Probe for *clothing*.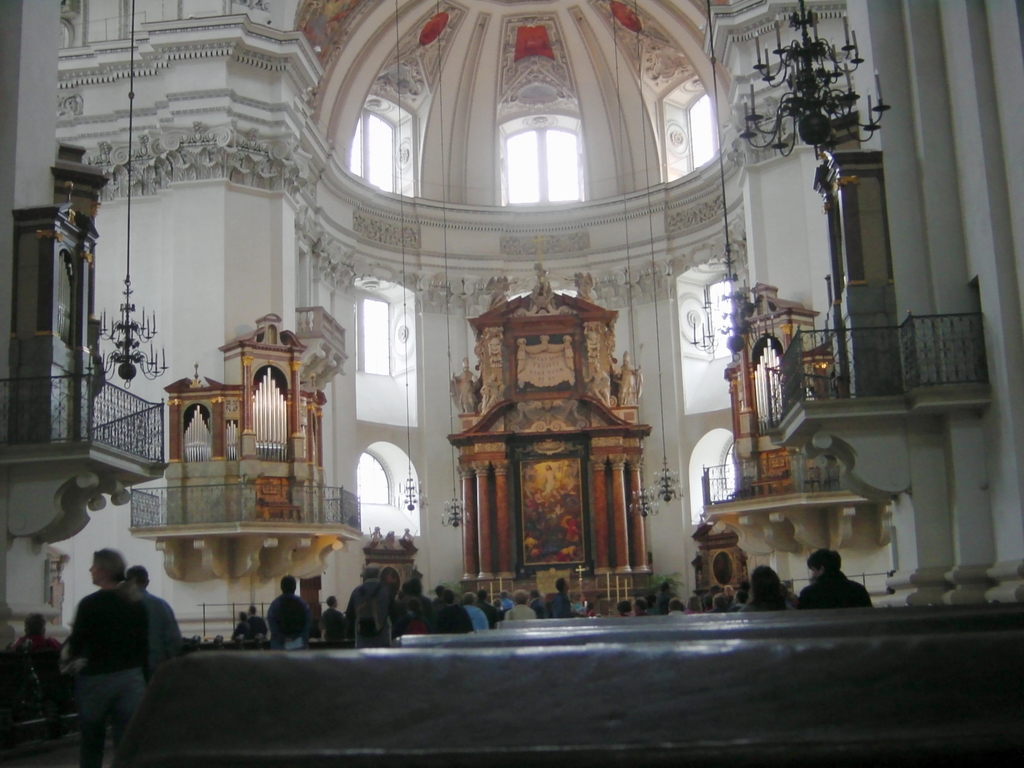
Probe result: [796,570,880,608].
